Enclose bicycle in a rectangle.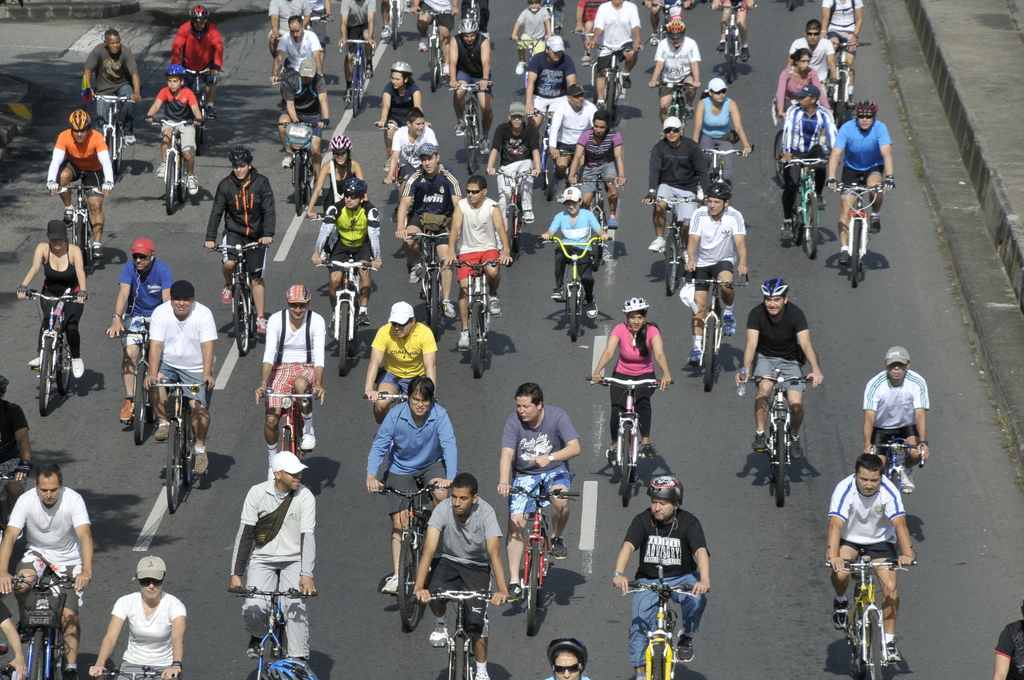
x1=499 y1=480 x2=588 y2=635.
